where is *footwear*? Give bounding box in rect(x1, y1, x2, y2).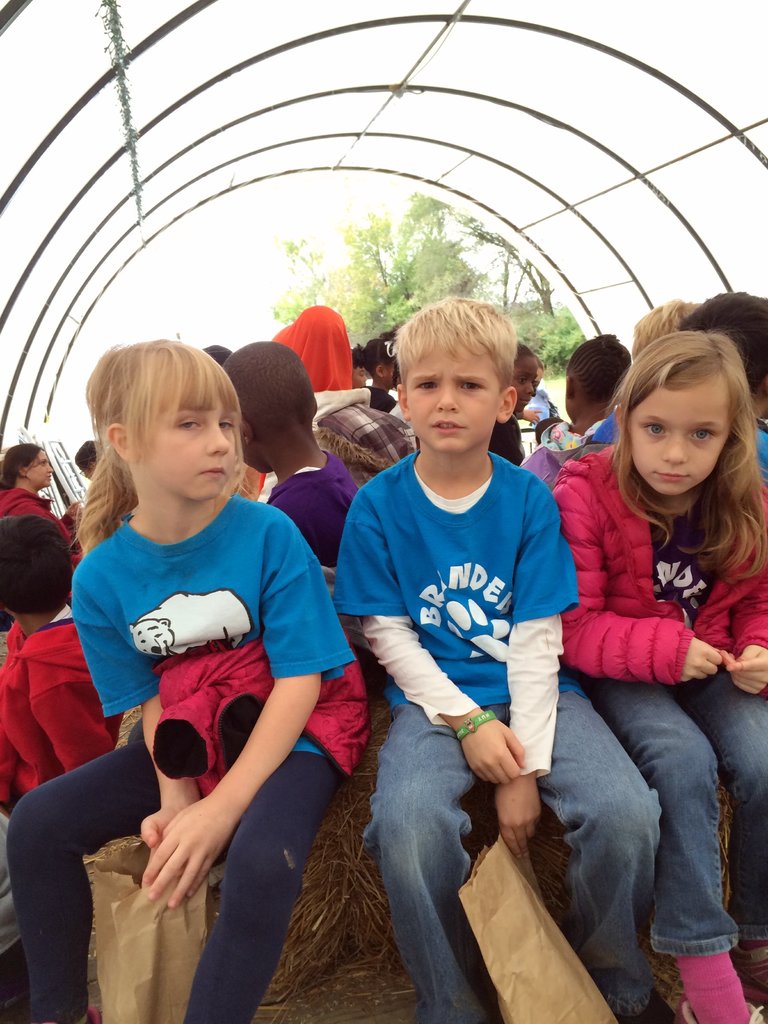
rect(676, 998, 765, 1023).
